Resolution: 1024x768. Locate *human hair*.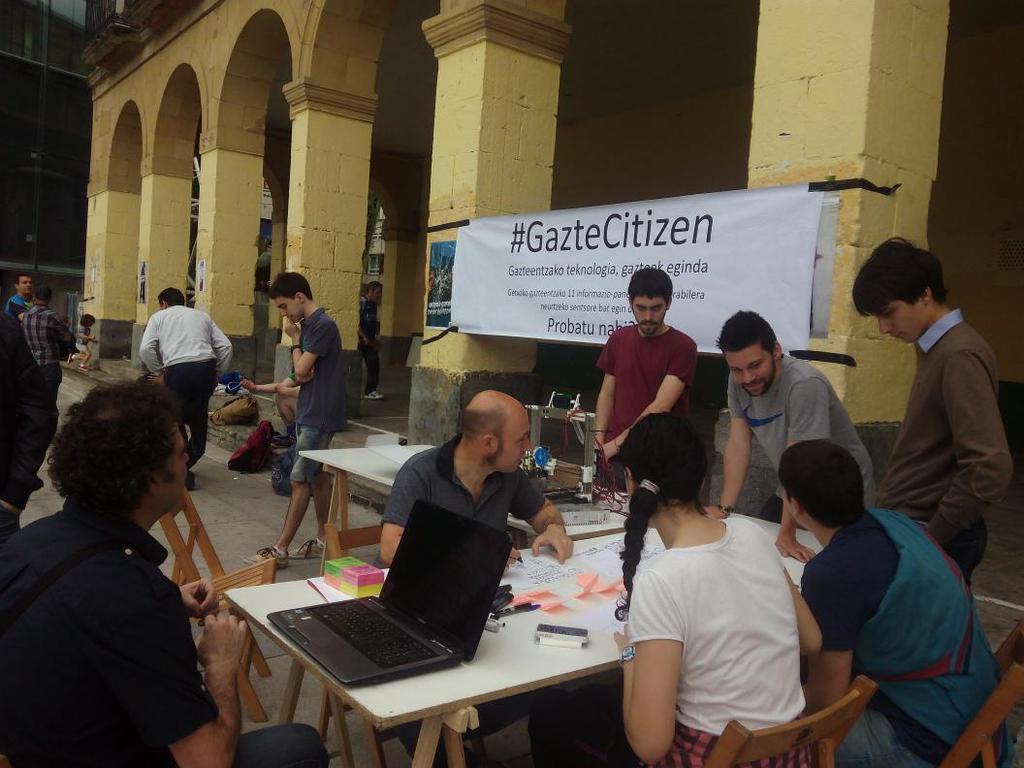
457/408/501/454.
